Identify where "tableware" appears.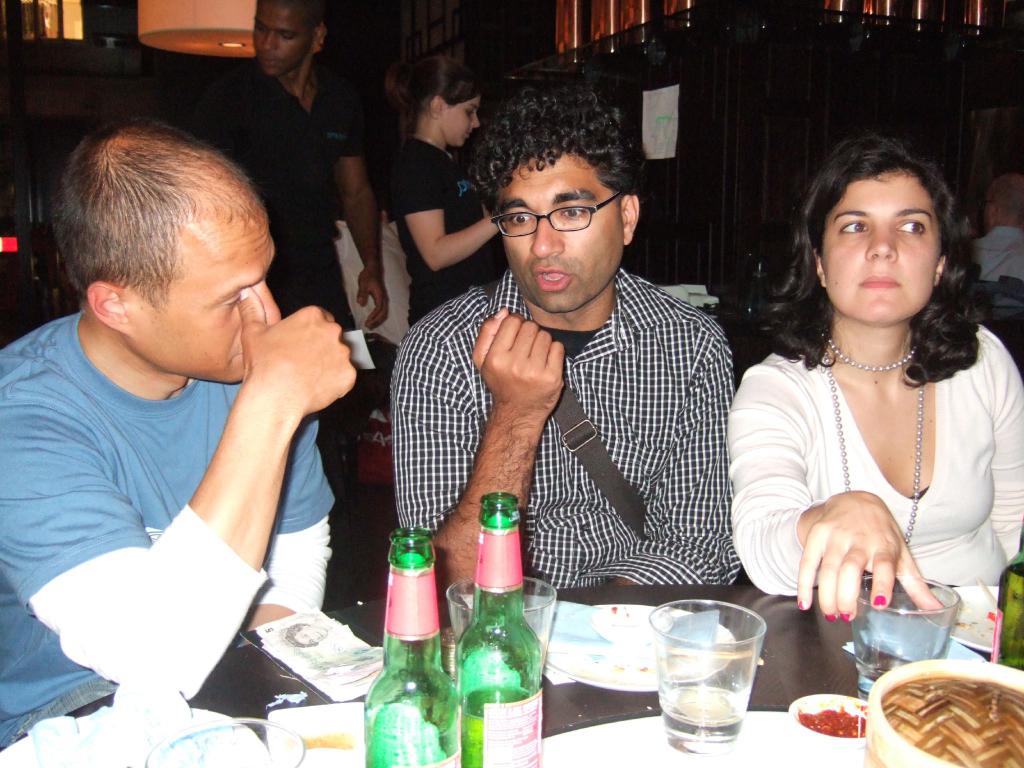
Appears at rect(443, 575, 552, 685).
